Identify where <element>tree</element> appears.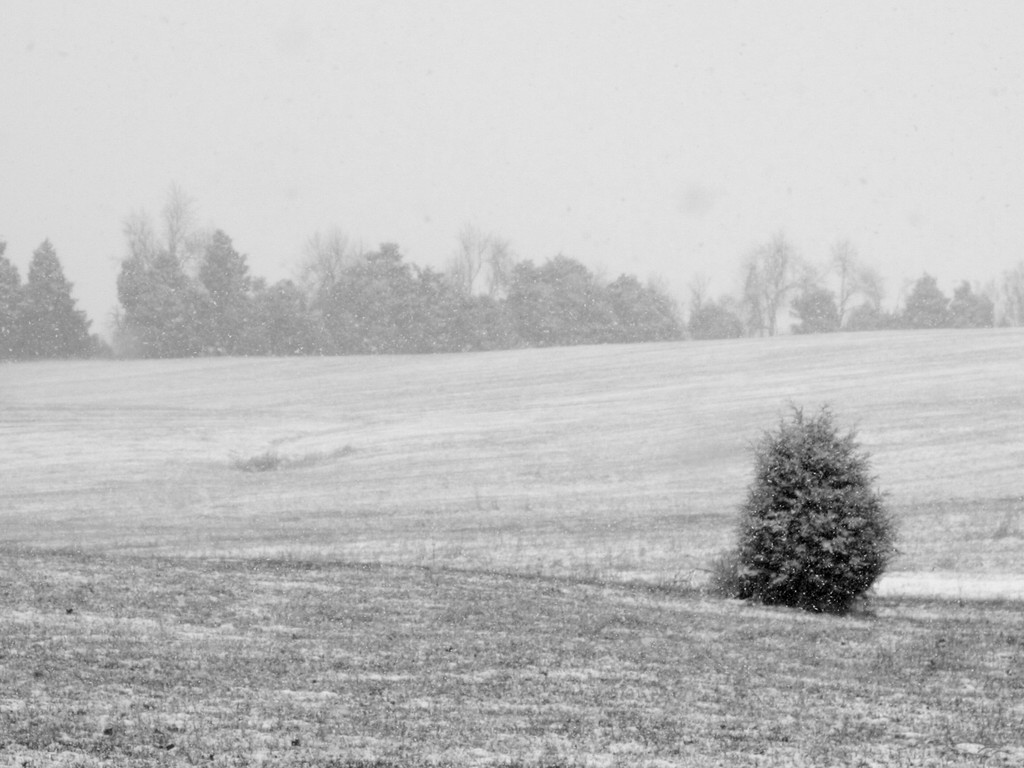
Appears at bbox=[149, 184, 206, 266].
